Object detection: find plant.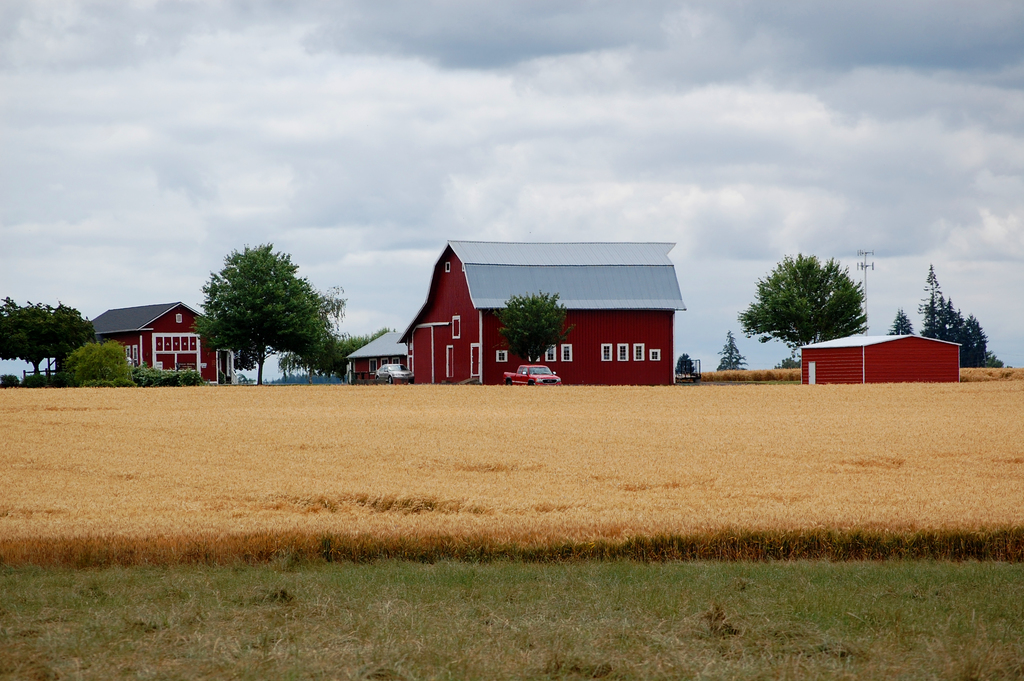
pyautogui.locateOnScreen(233, 365, 252, 386).
